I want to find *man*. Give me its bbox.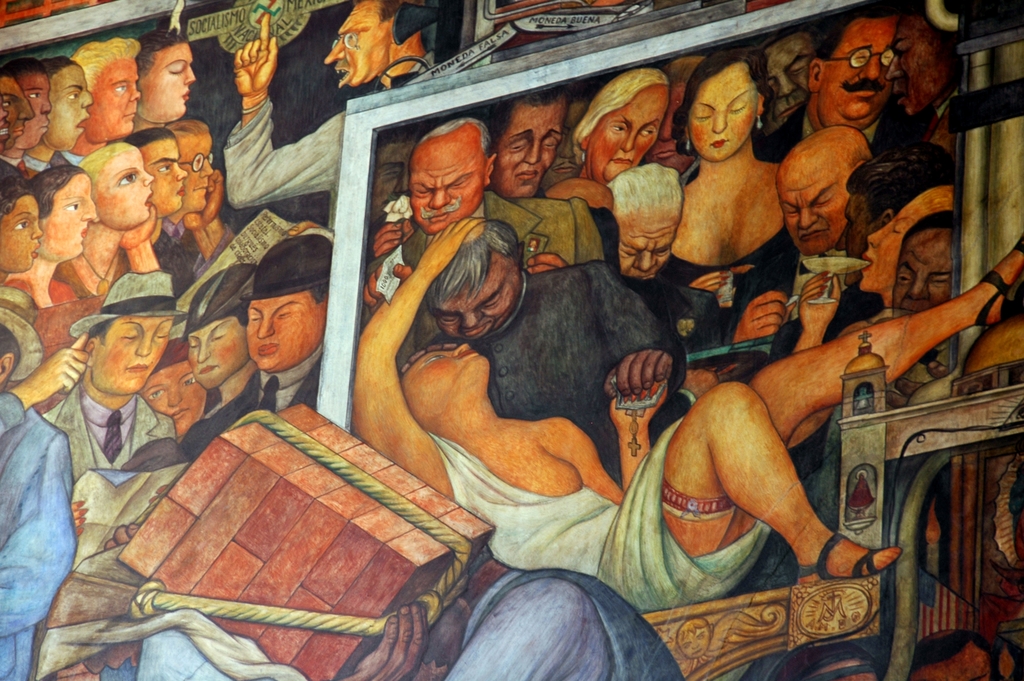
(129,24,196,131).
